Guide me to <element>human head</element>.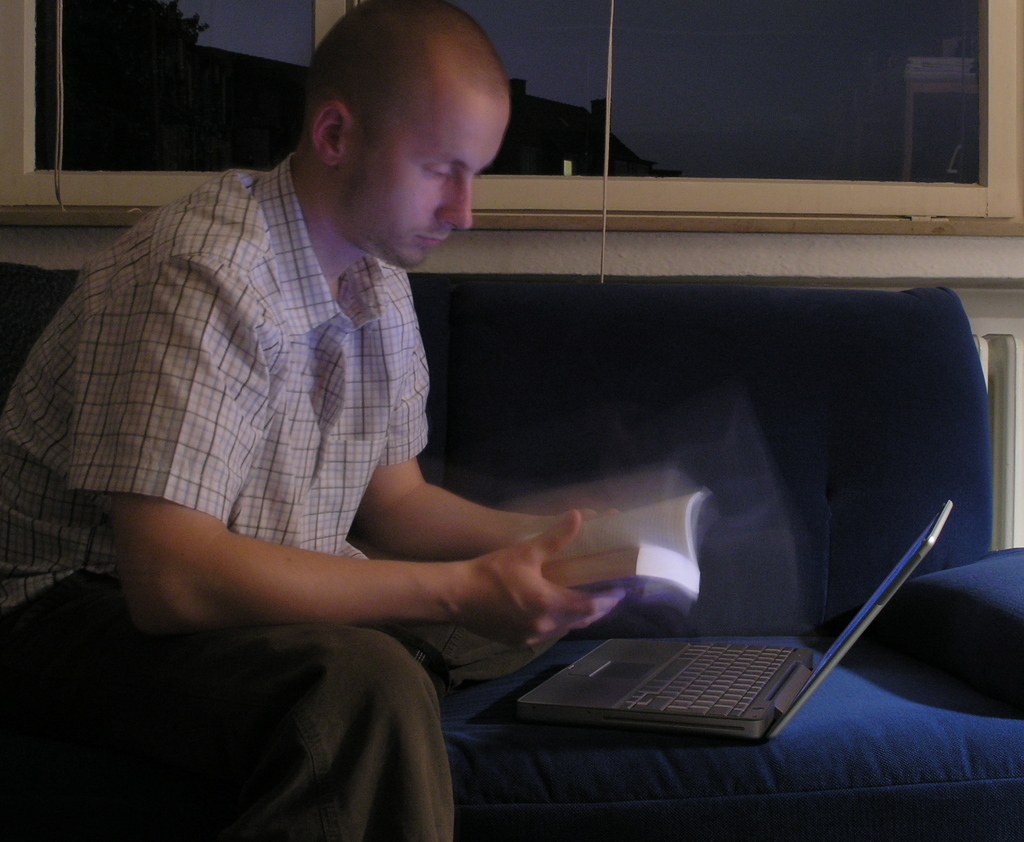
Guidance: {"left": 301, "top": 0, "right": 518, "bottom": 275}.
